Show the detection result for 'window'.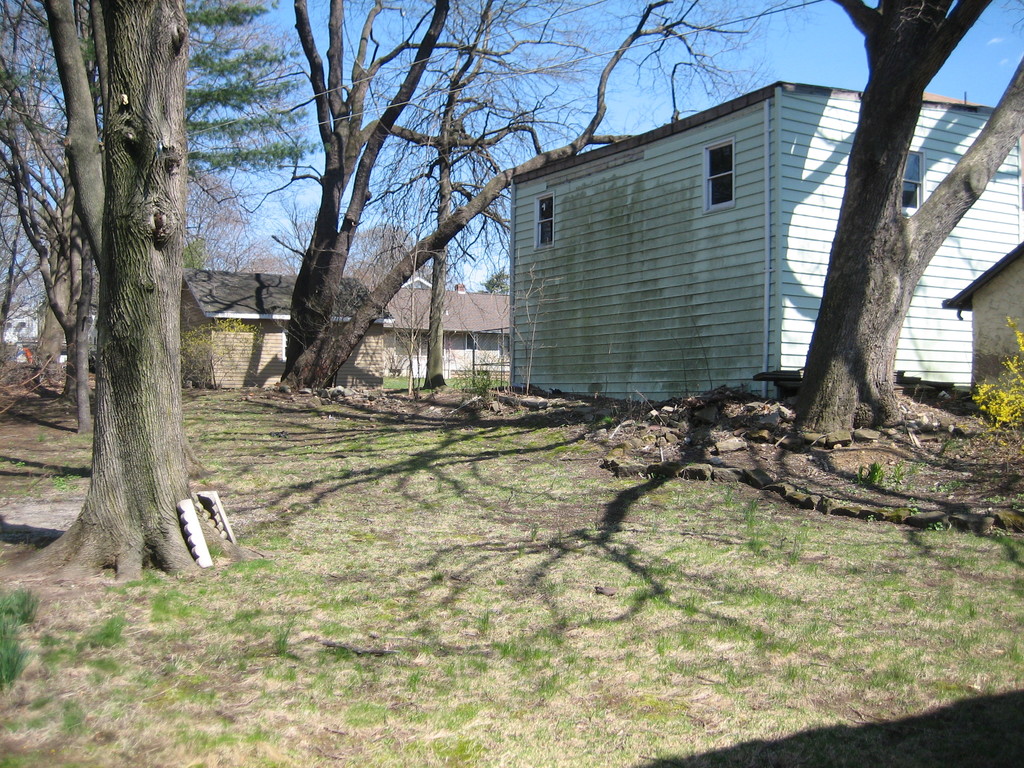
crop(536, 192, 554, 250).
